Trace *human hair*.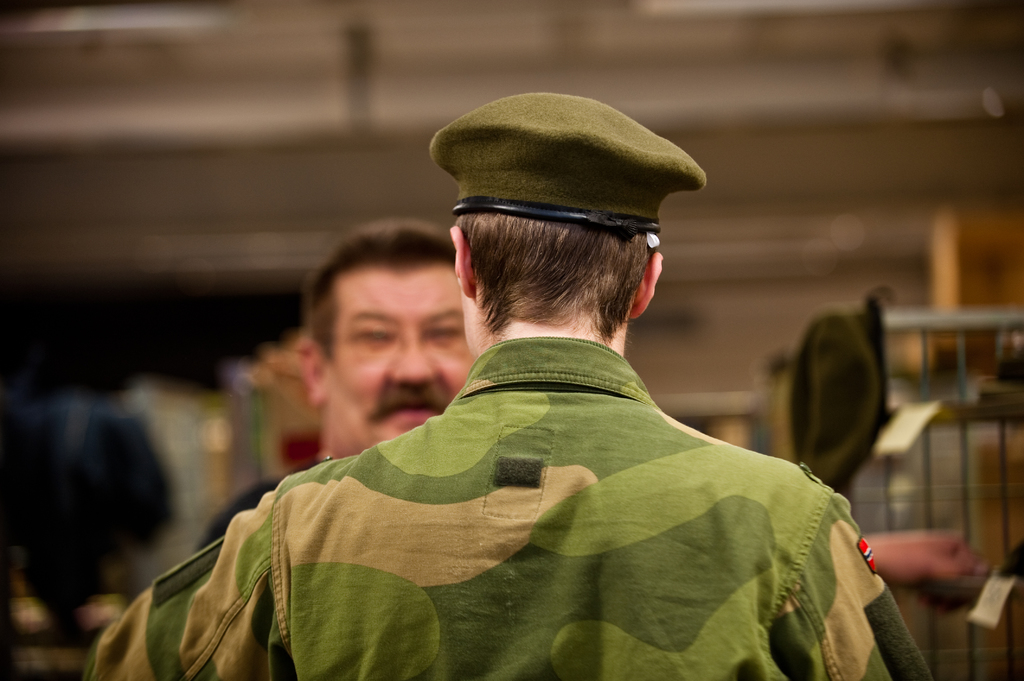
Traced to x1=304 y1=222 x2=461 y2=364.
